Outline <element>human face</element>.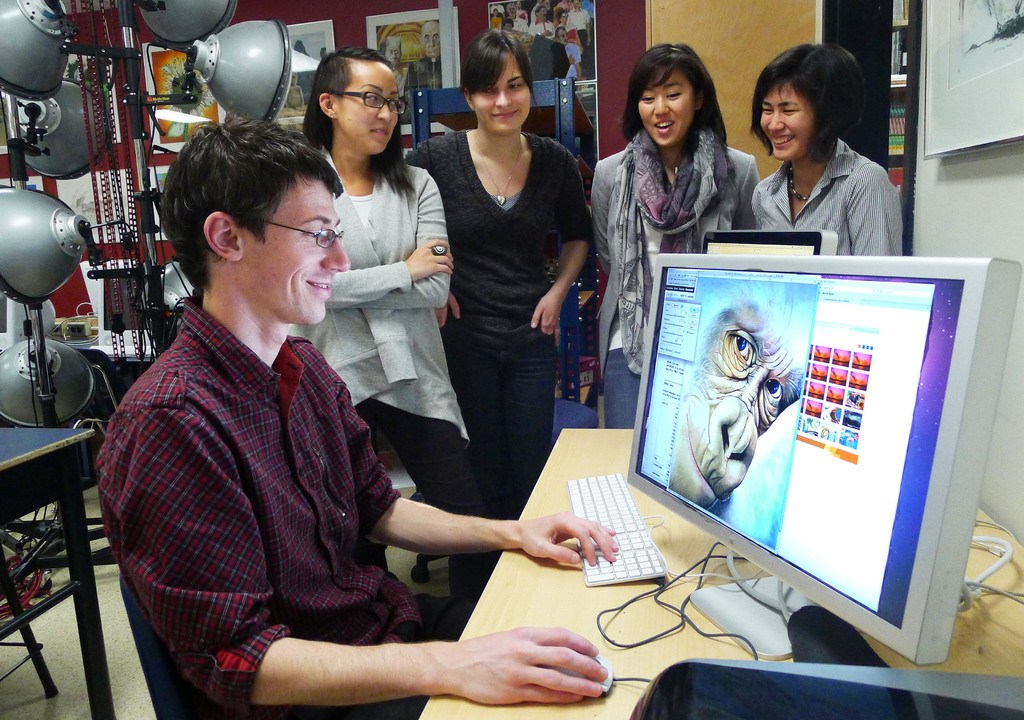
Outline: select_region(420, 22, 438, 61).
